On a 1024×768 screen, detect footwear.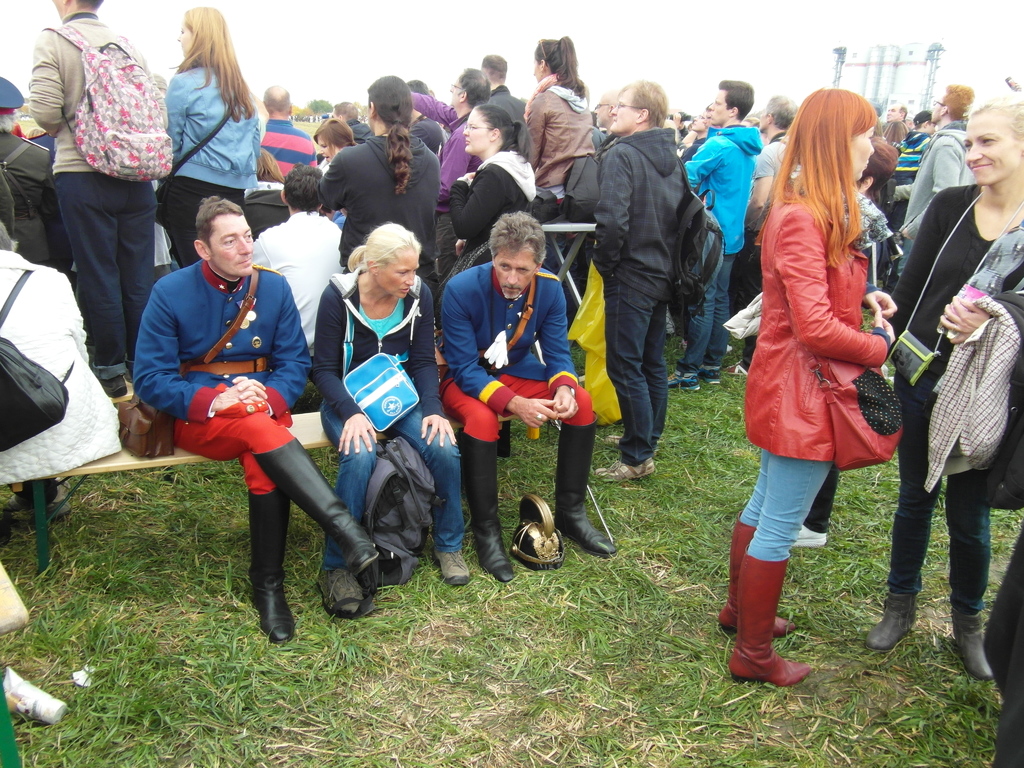
region(863, 588, 913, 648).
